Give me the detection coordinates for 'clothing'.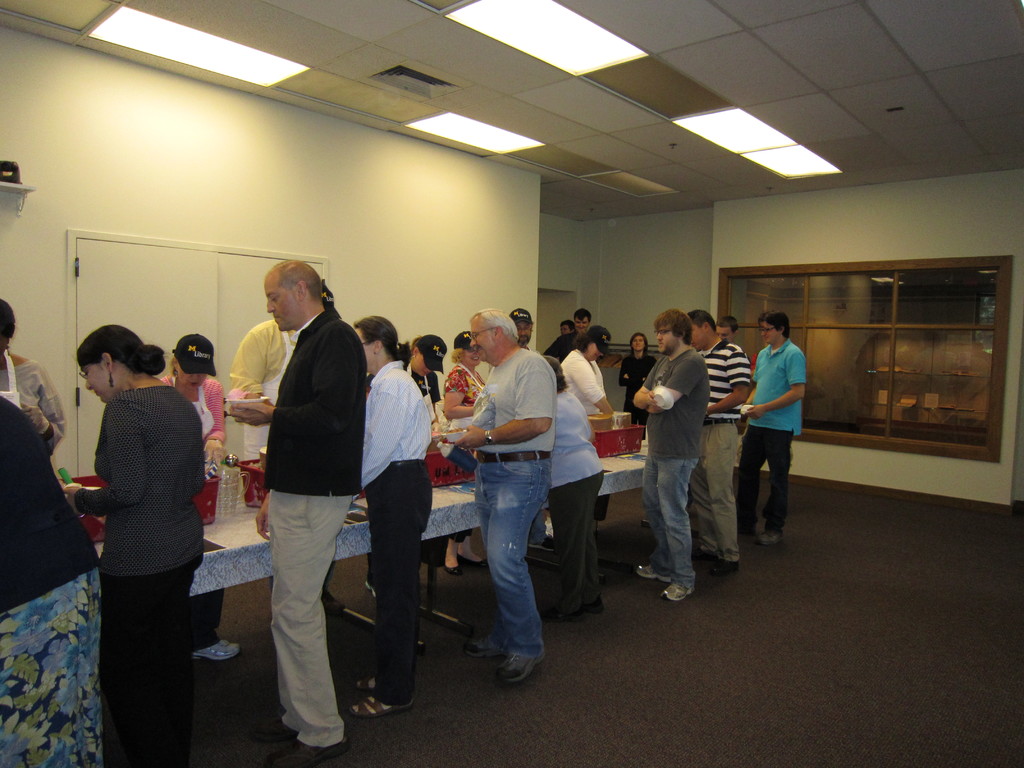
x1=704 y1=330 x2=753 y2=570.
